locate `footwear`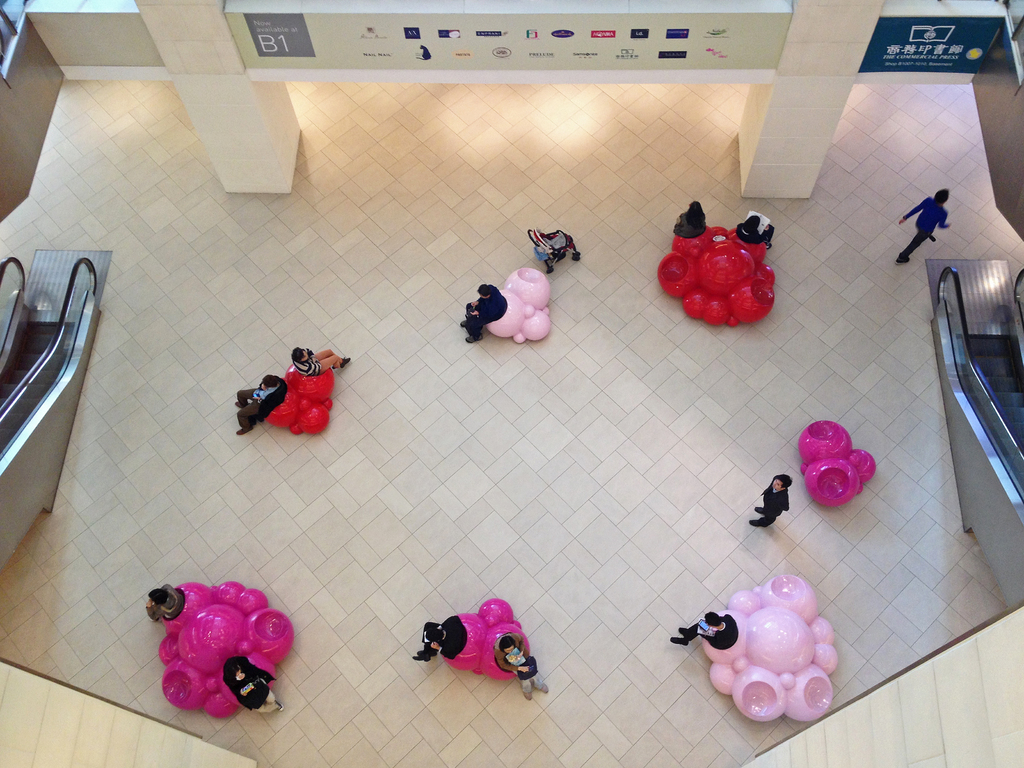
l=409, t=655, r=428, b=659
